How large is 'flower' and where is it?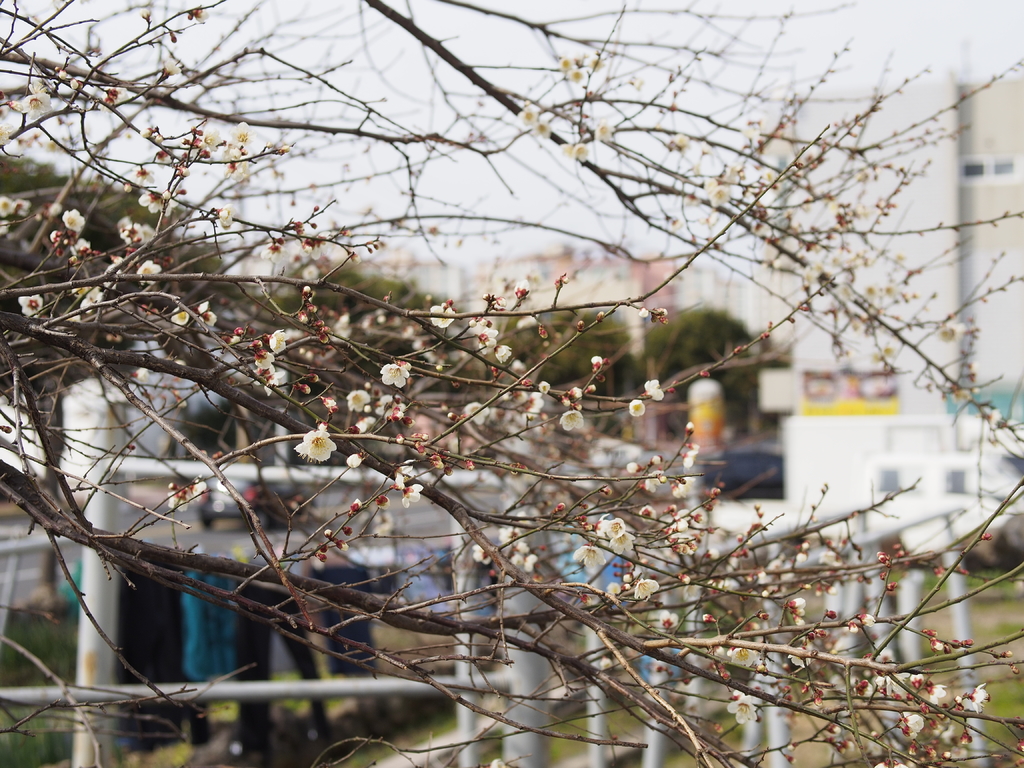
Bounding box: <bbox>521, 105, 537, 122</bbox>.
